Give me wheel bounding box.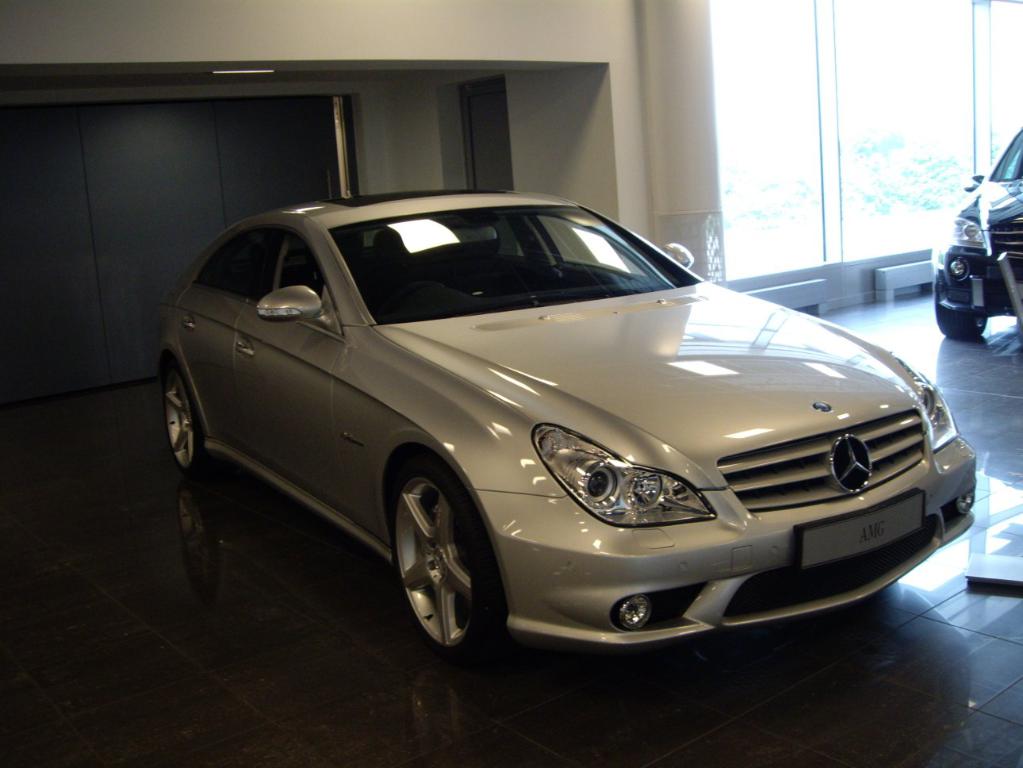
{"left": 380, "top": 457, "right": 500, "bottom": 662}.
